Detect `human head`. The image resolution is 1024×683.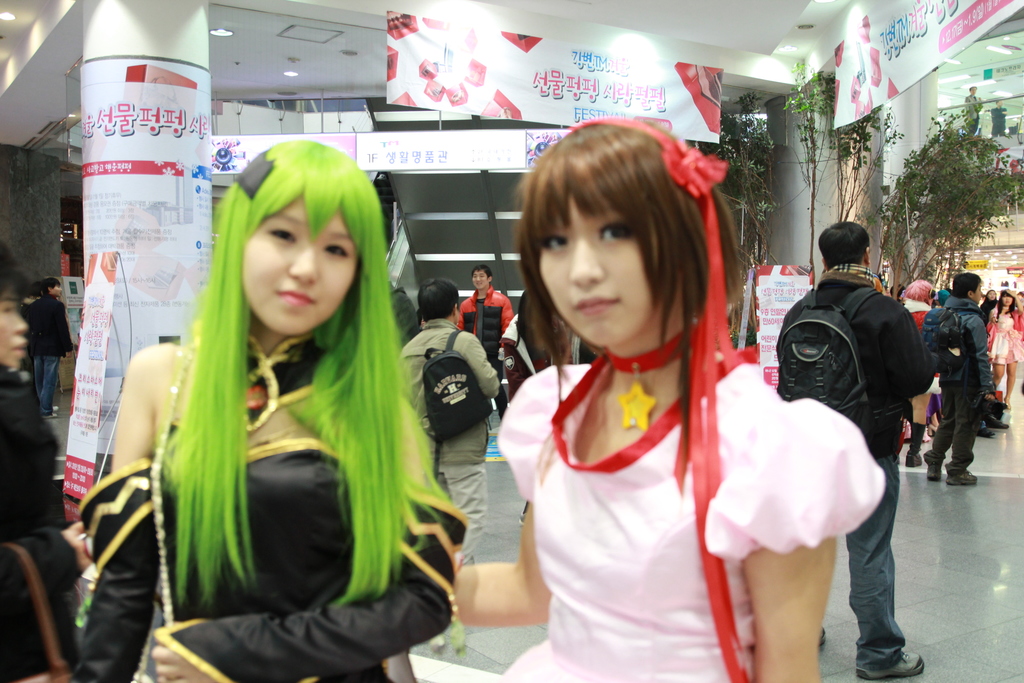
crop(219, 143, 378, 338).
